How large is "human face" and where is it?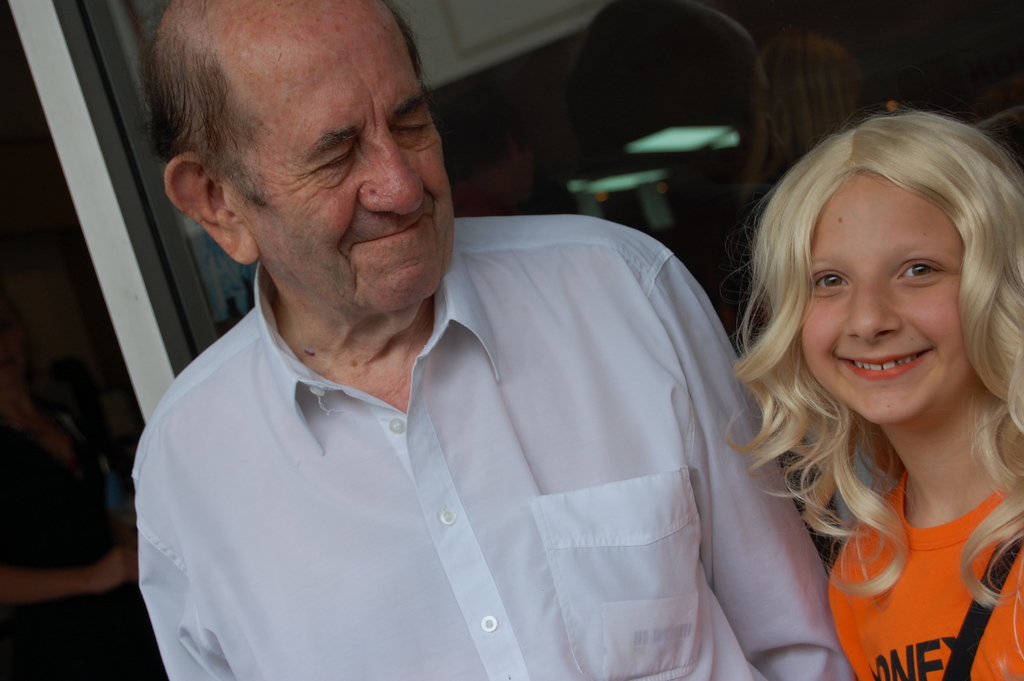
Bounding box: 238, 12, 455, 316.
